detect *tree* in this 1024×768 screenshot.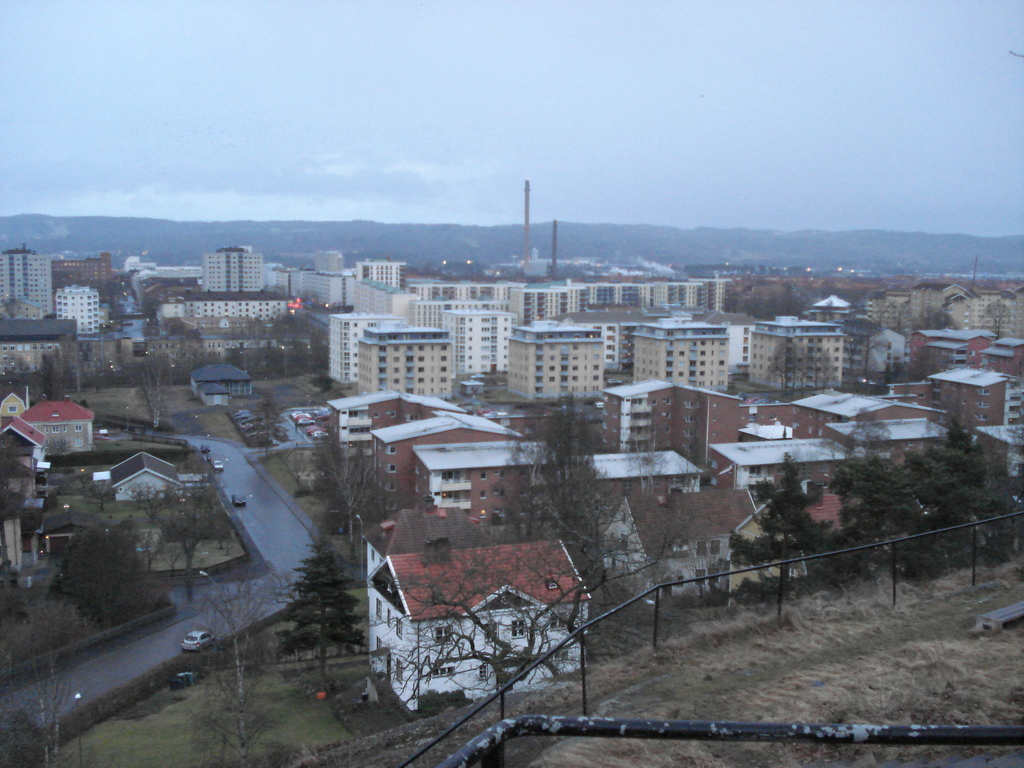
Detection: crop(730, 451, 829, 624).
